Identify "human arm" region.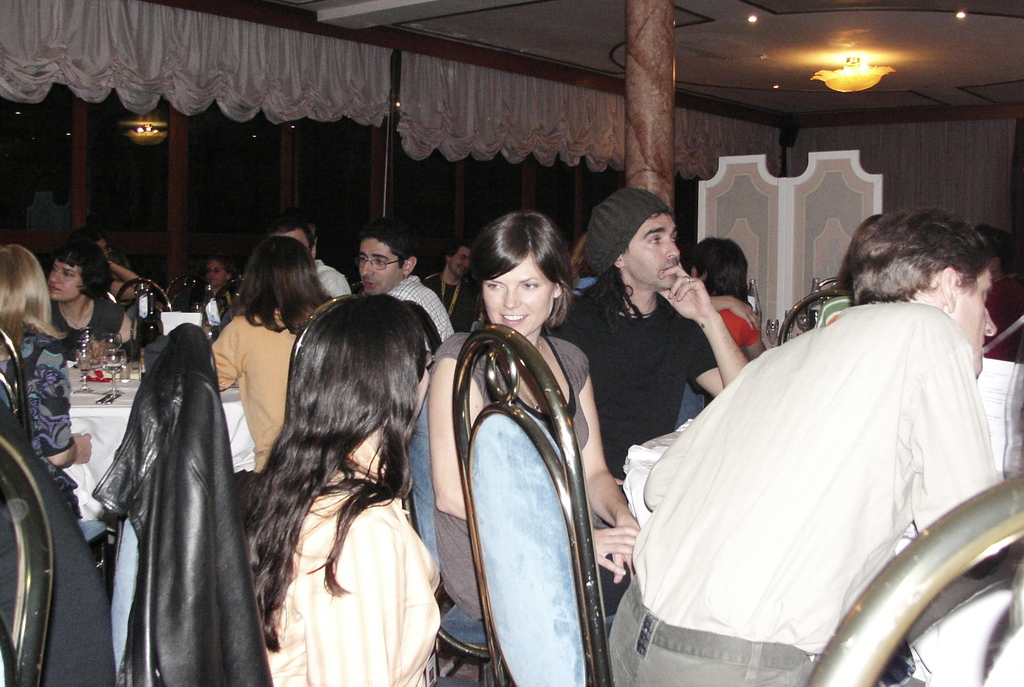
Region: locate(99, 259, 140, 305).
